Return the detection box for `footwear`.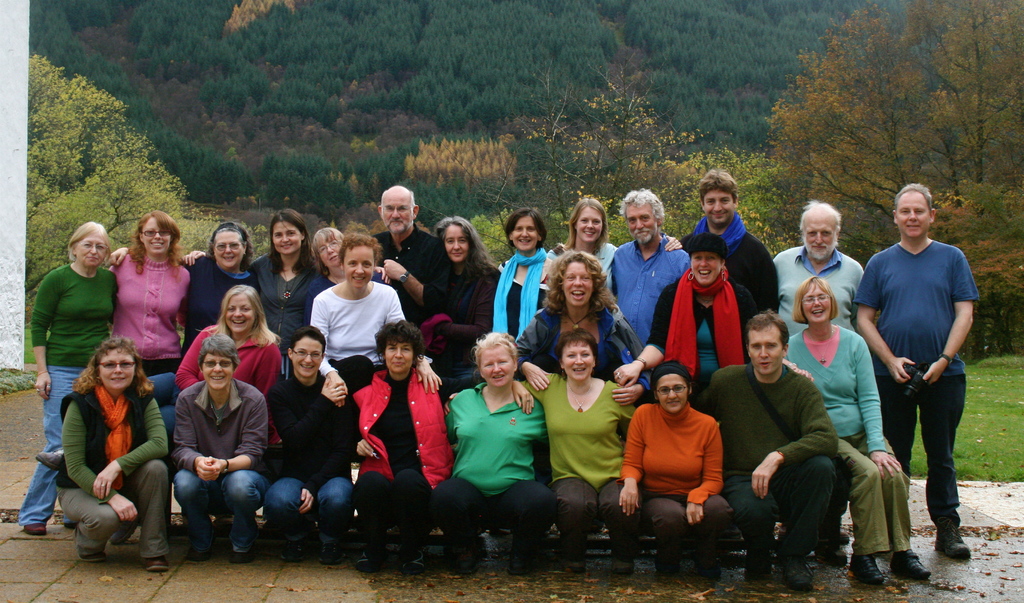
detection(563, 555, 589, 571).
